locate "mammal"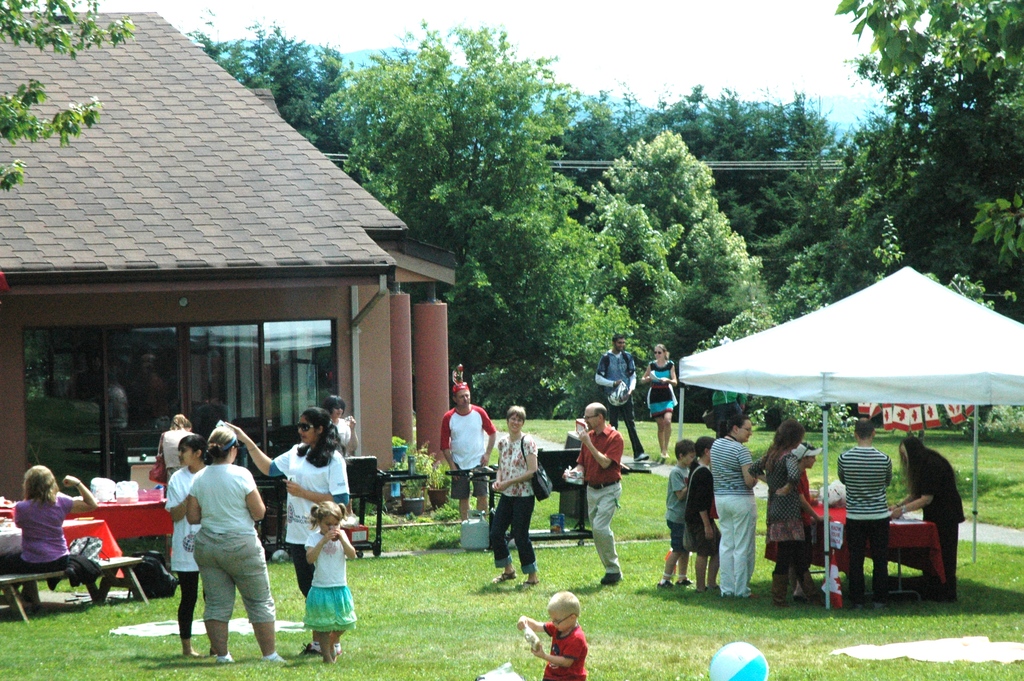
left=561, top=401, right=623, bottom=585
